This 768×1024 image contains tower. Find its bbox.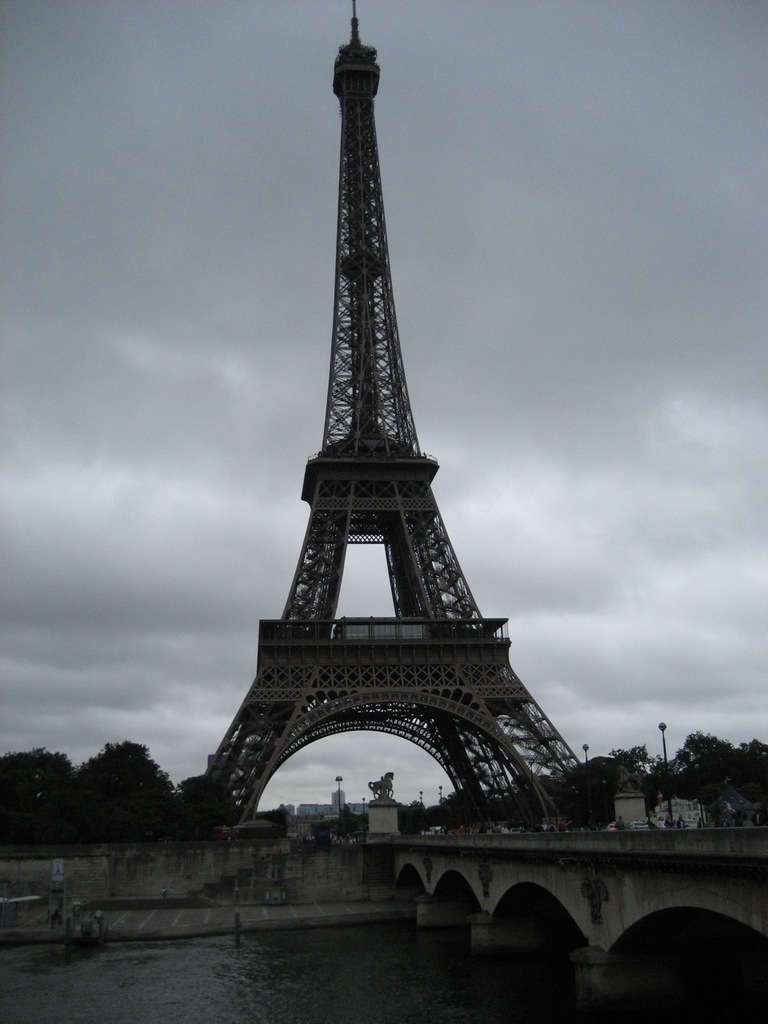
box(175, 35, 594, 846).
